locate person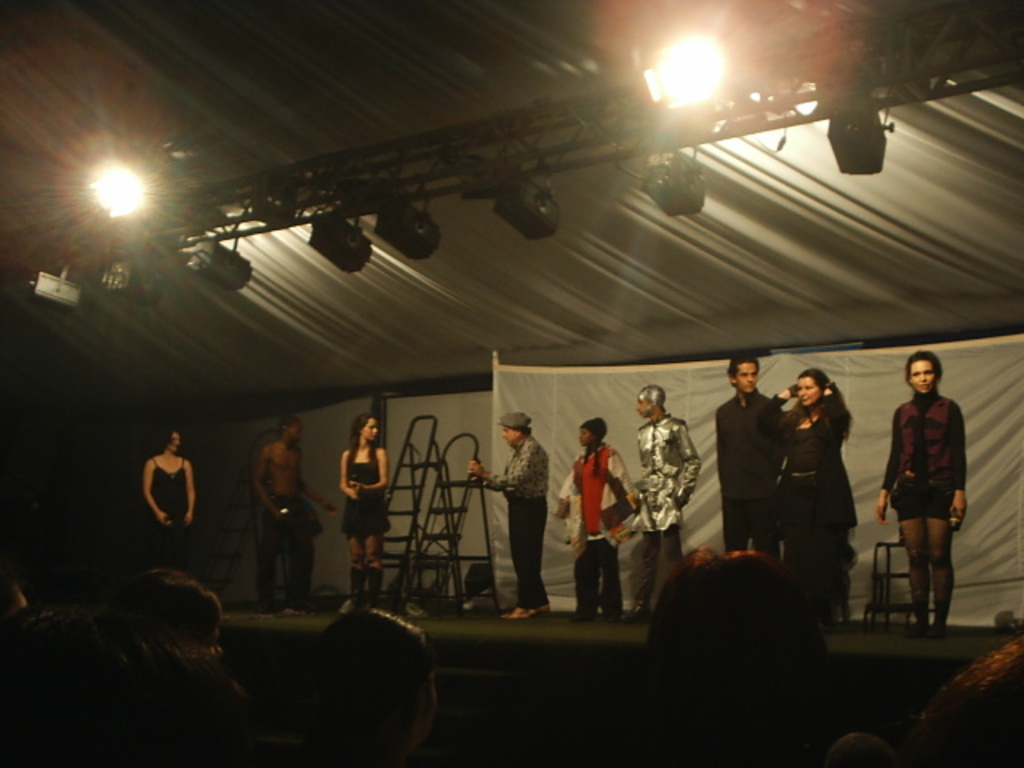
pyautogui.locateOnScreen(338, 410, 389, 610)
